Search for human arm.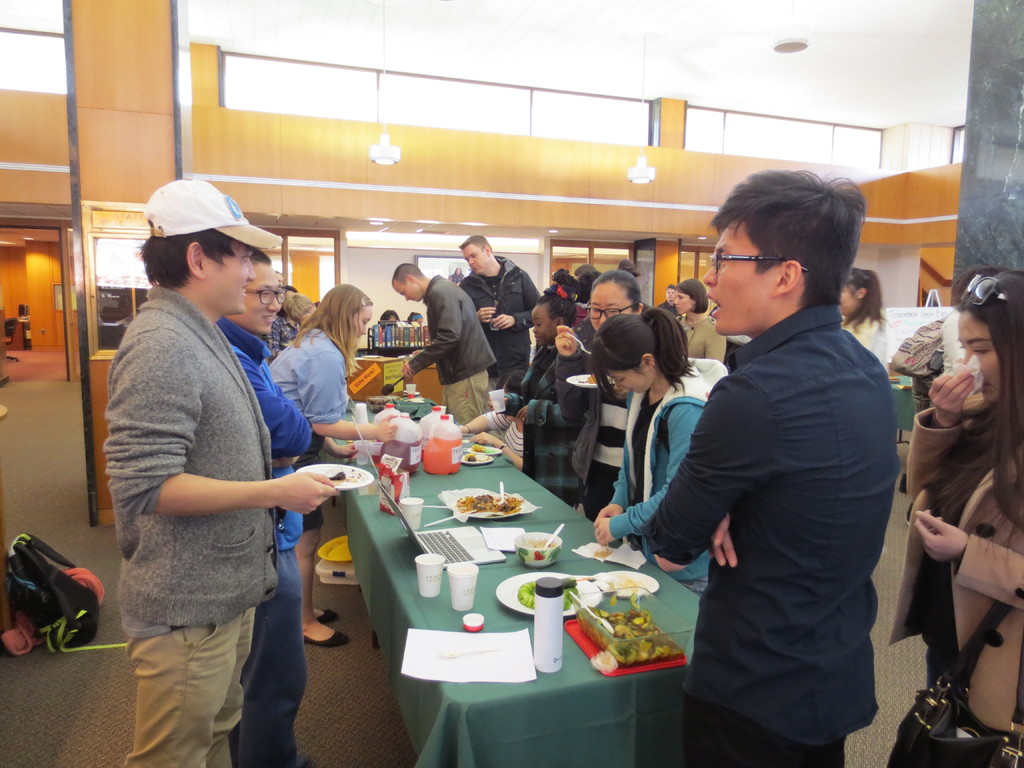
Found at [left=648, top=368, right=781, bottom=574].
